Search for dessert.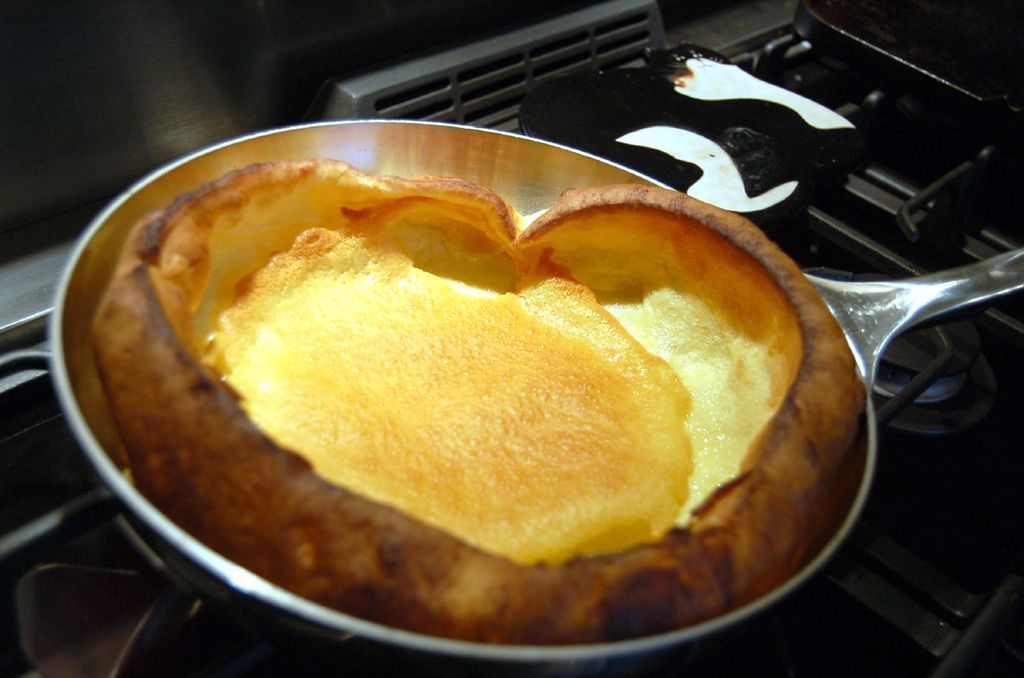
Found at crop(90, 154, 866, 643).
